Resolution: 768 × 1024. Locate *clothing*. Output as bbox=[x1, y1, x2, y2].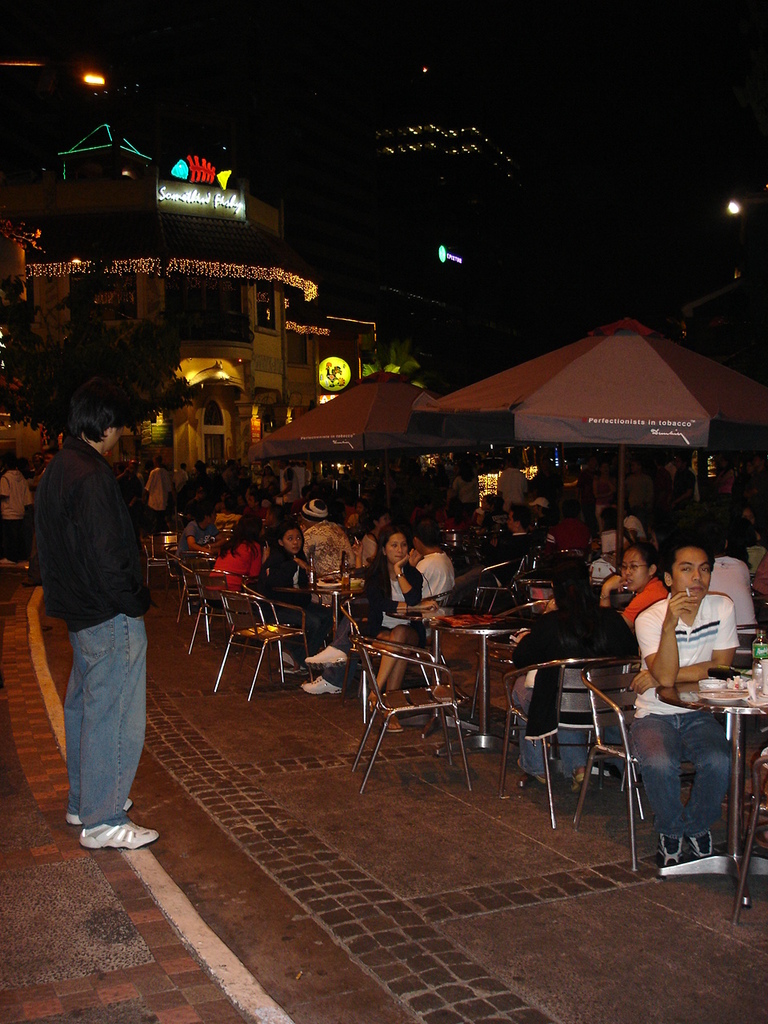
bbox=[467, 521, 536, 602].
